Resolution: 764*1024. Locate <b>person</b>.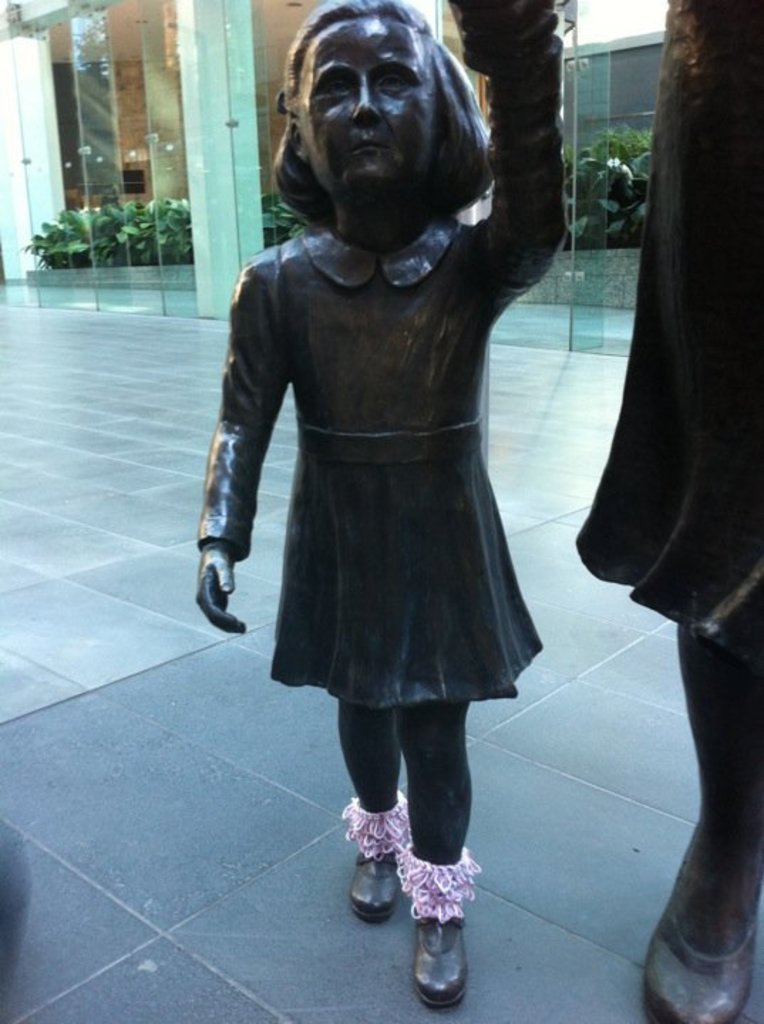
448/0/763/1023.
